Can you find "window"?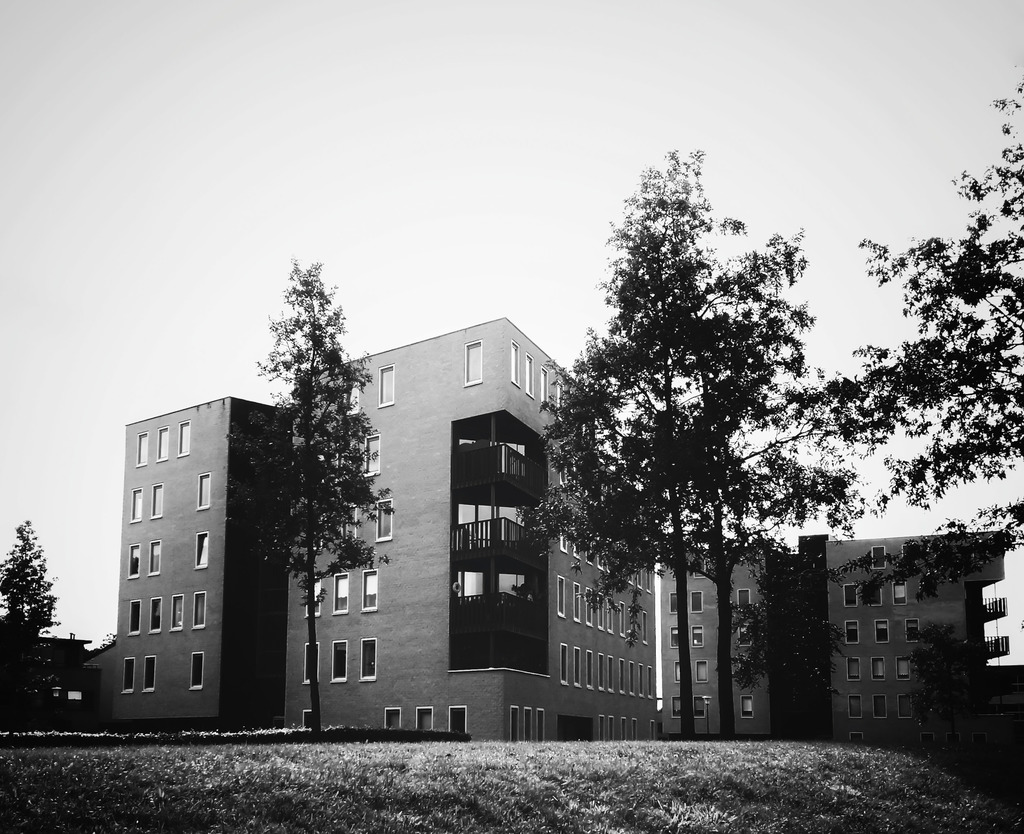
Yes, bounding box: region(600, 714, 605, 743).
